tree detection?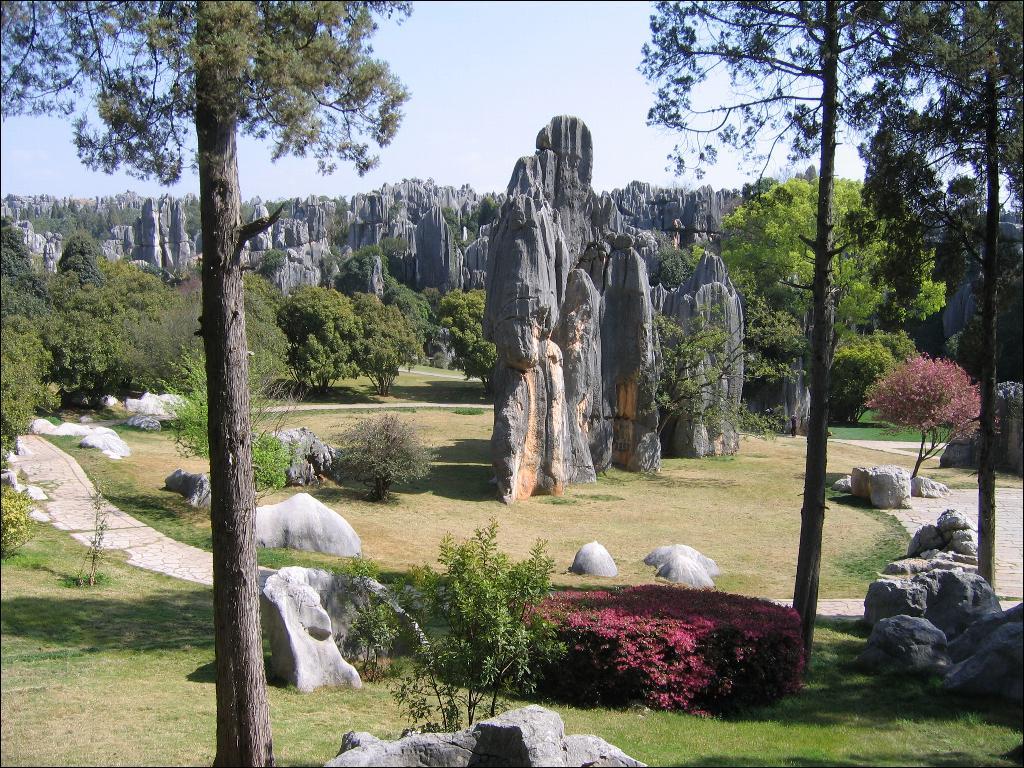
crop(634, 289, 810, 453)
